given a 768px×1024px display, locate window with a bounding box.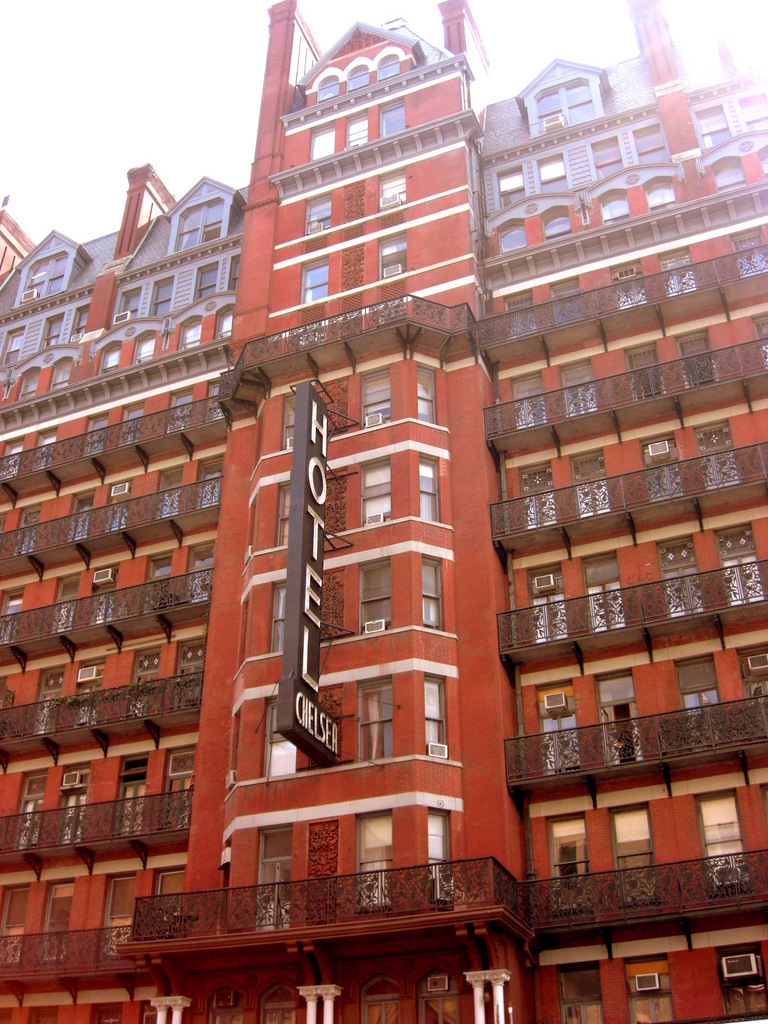
Located: 692, 105, 730, 152.
